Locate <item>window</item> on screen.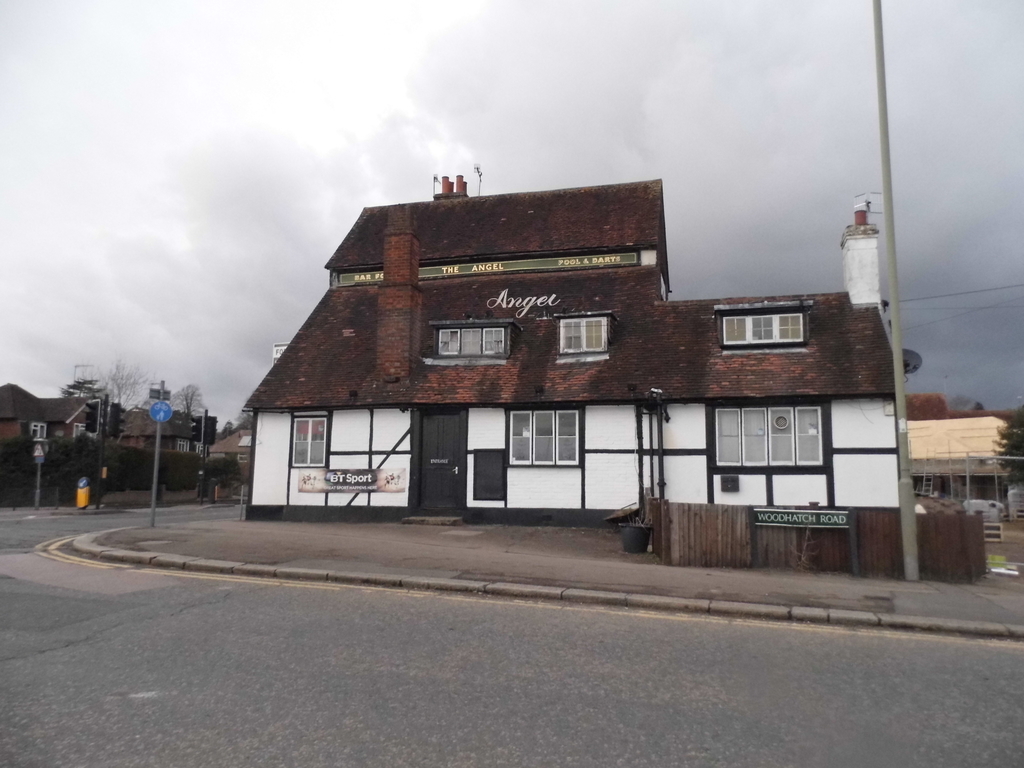
On screen at (708, 401, 827, 474).
